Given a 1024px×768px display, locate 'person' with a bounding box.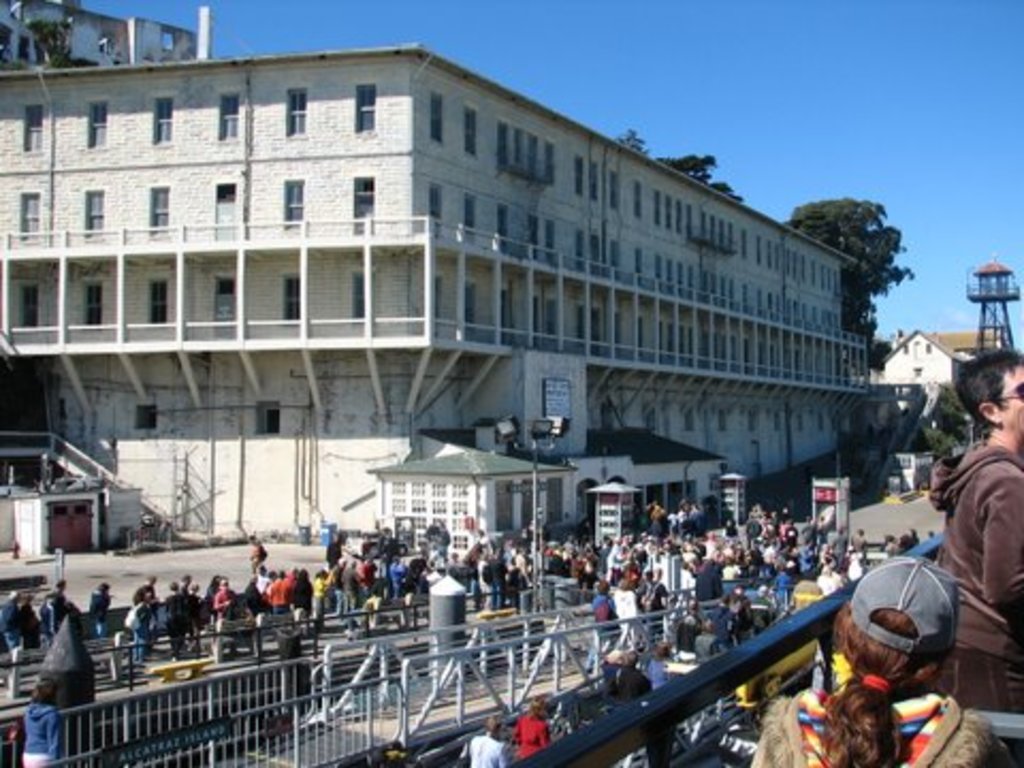
Located: select_region(636, 565, 668, 646).
